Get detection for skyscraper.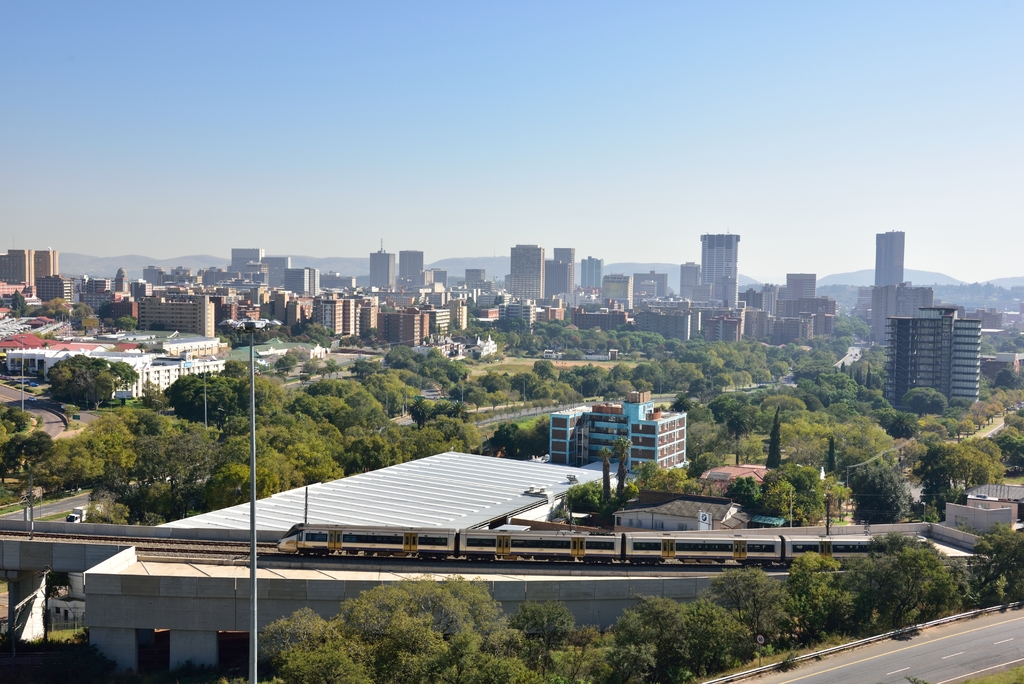
Detection: 0,245,55,293.
